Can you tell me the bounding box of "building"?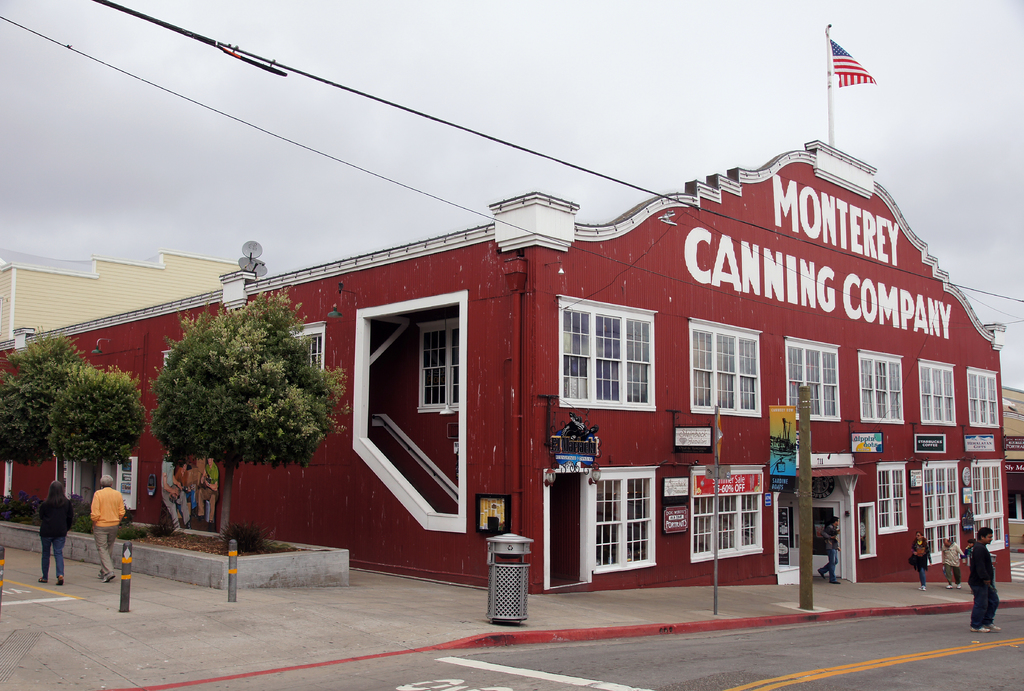
0, 245, 240, 342.
